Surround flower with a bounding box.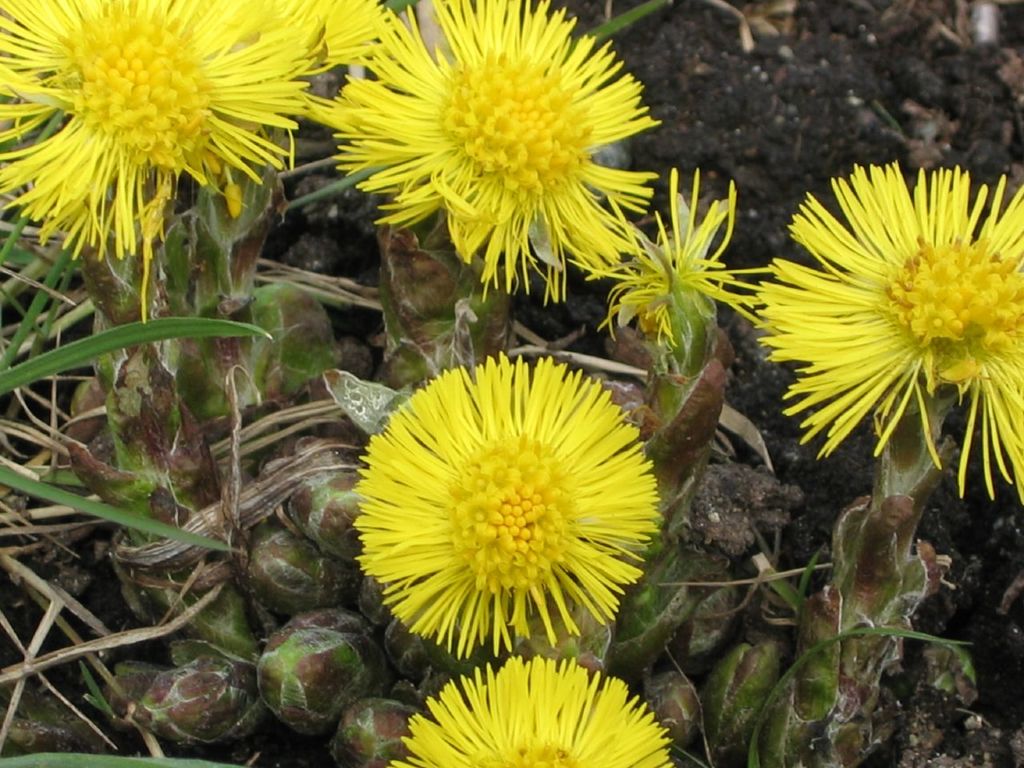
(5,0,394,326).
